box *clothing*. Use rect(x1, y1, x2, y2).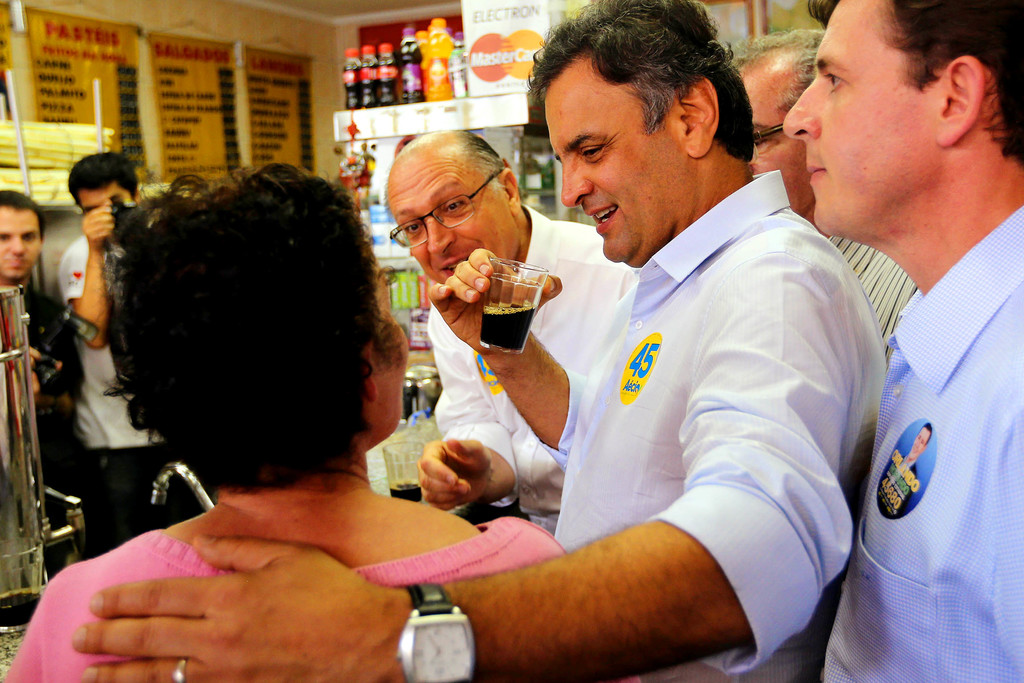
rect(482, 135, 885, 646).
